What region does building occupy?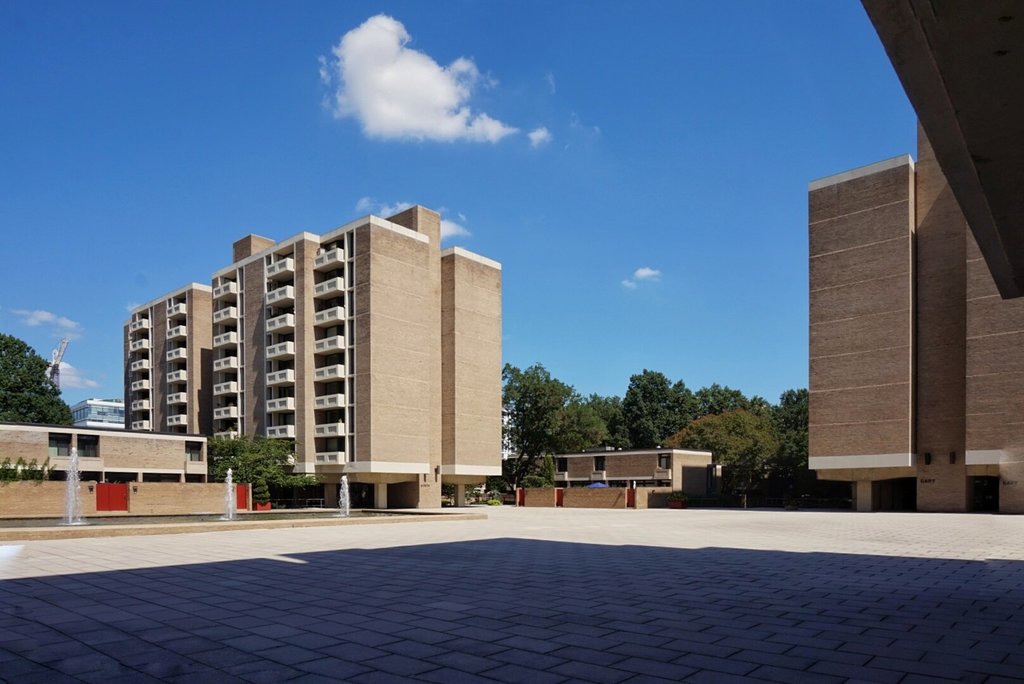
0 424 250 520.
